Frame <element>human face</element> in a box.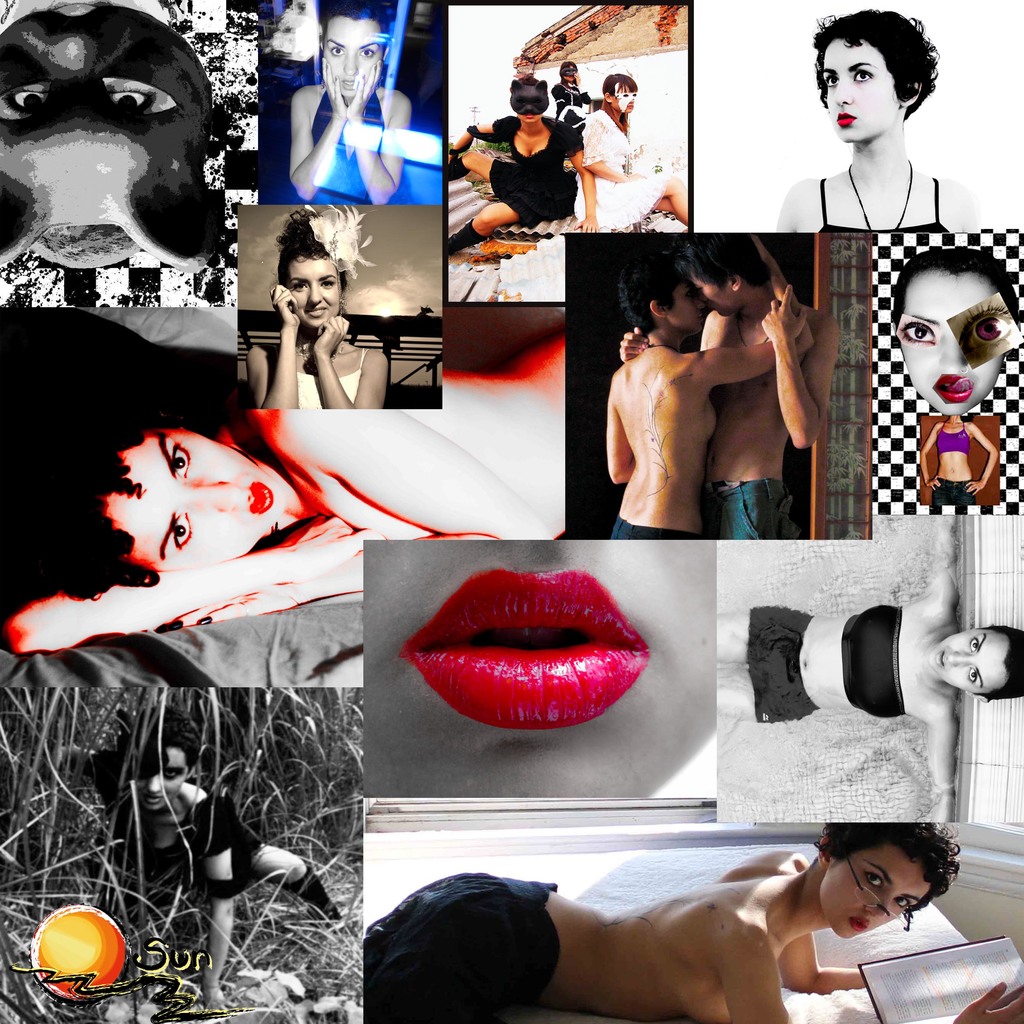
<region>135, 742, 186, 817</region>.
